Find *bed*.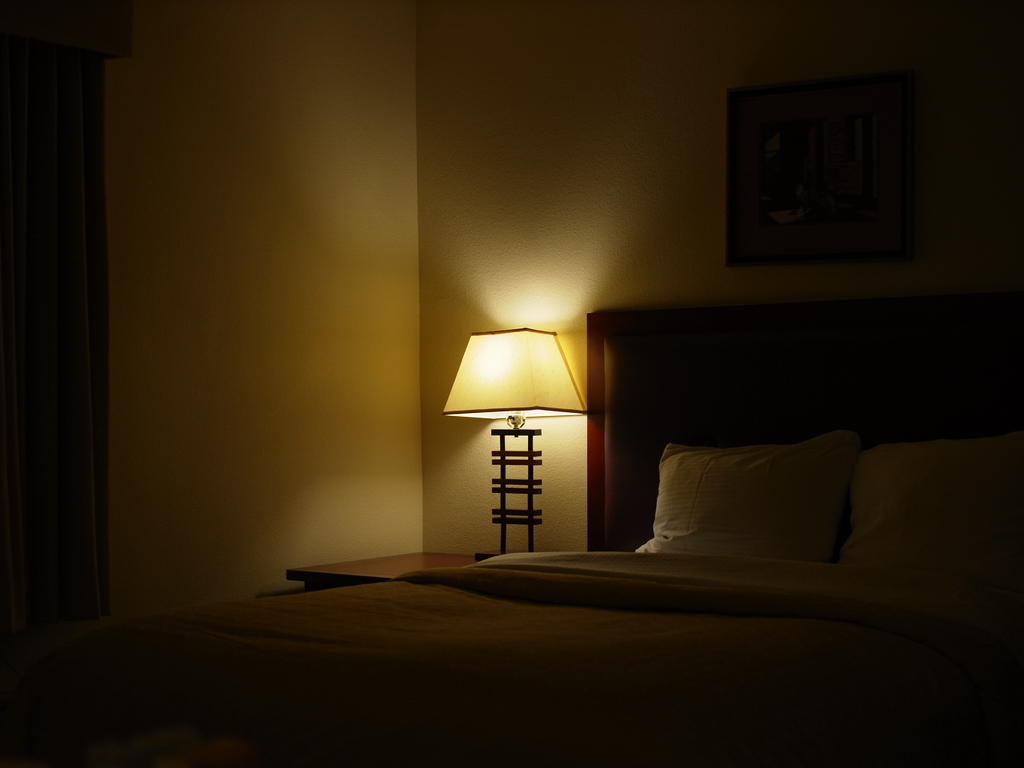
223, 355, 1002, 745.
